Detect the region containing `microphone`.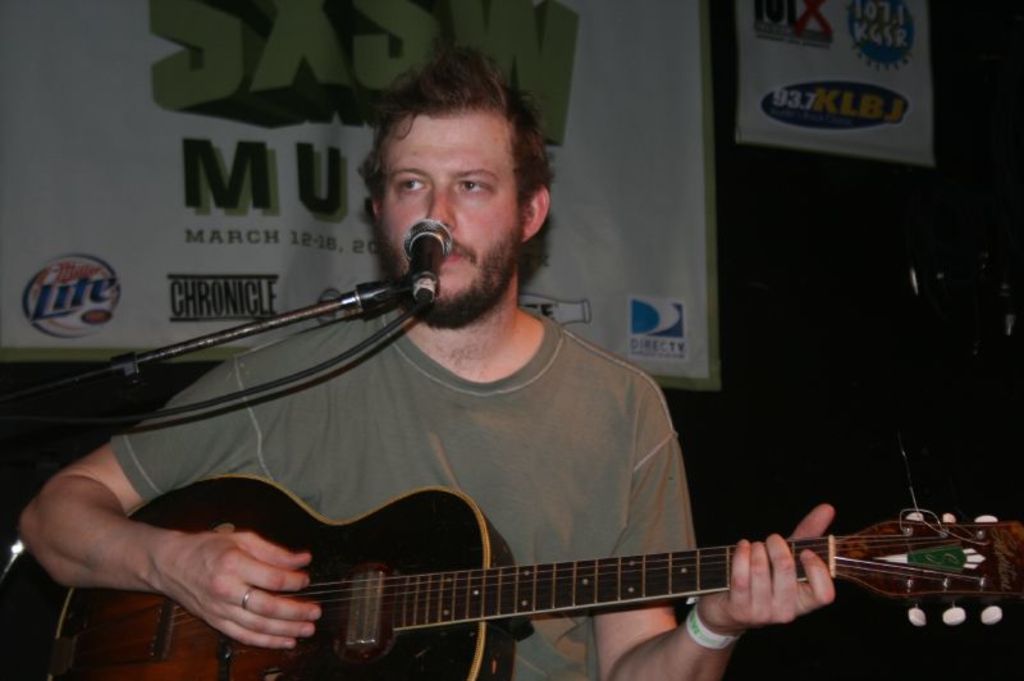
[x1=367, y1=218, x2=454, y2=311].
